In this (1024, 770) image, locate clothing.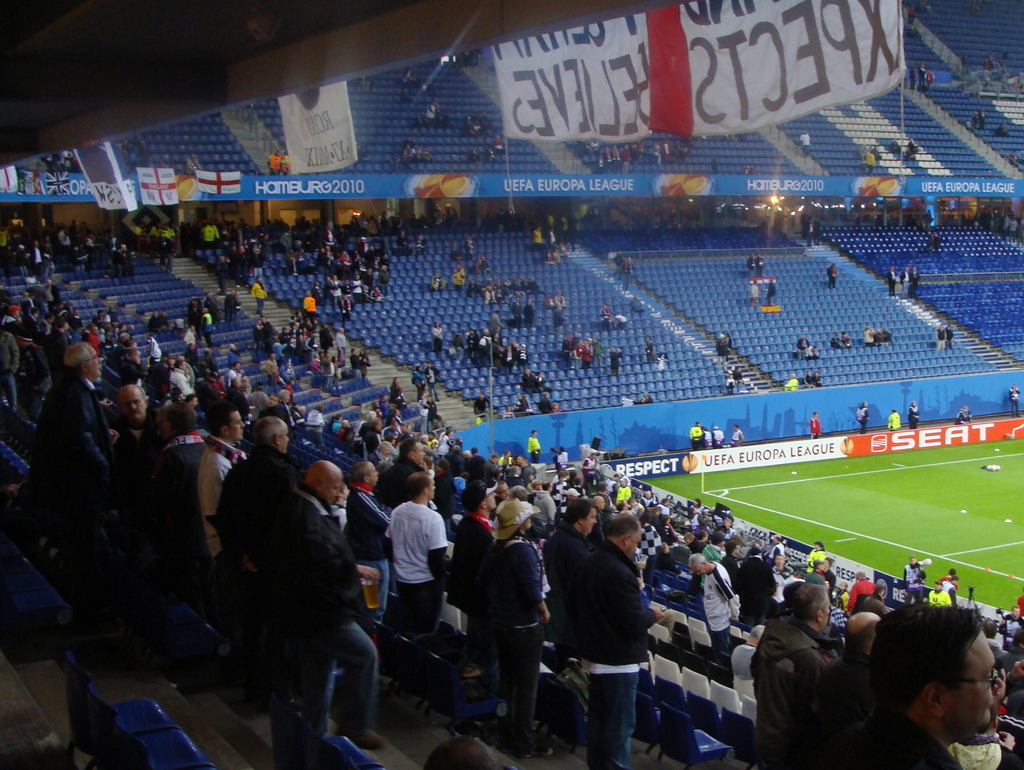
Bounding box: x1=643, y1=339, x2=655, y2=364.
